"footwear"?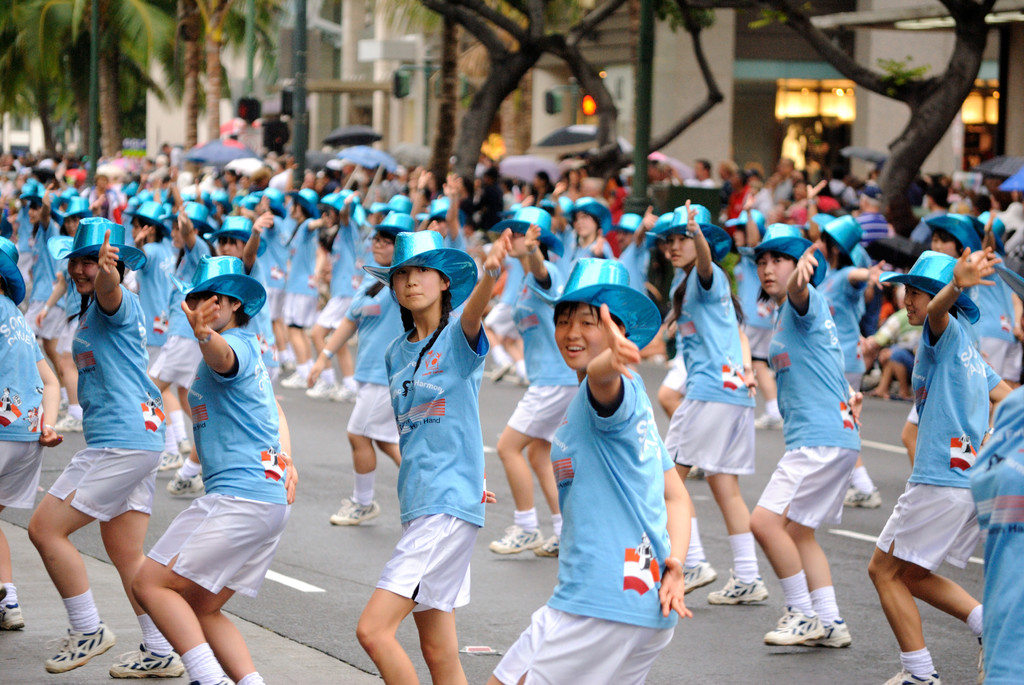
crop(156, 446, 187, 479)
